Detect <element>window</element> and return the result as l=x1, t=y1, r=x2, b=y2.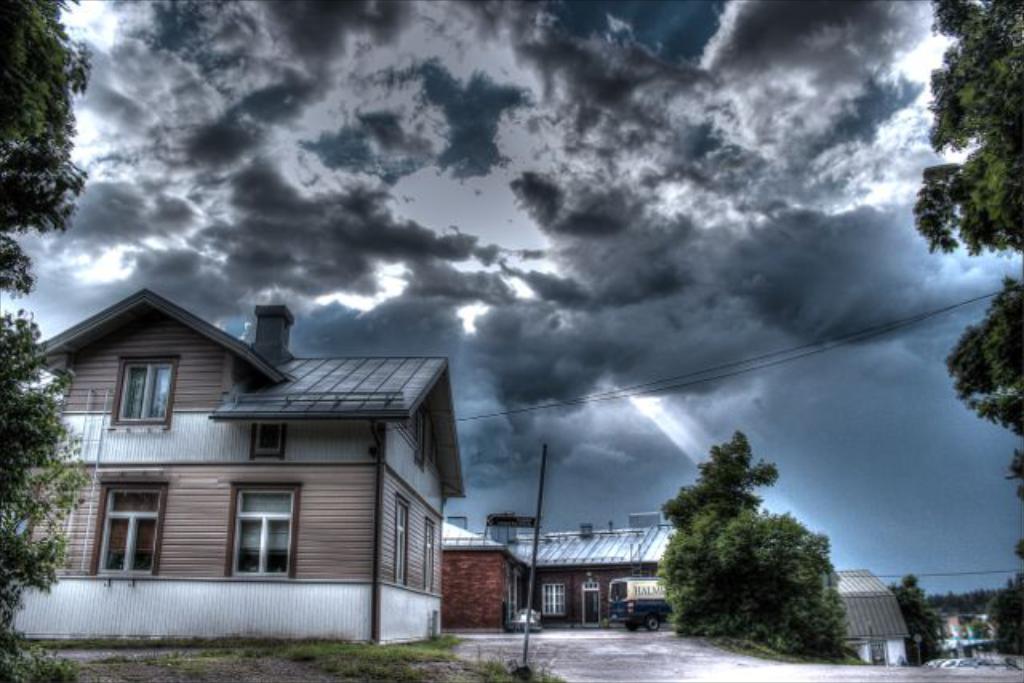
l=117, t=361, r=173, b=424.
